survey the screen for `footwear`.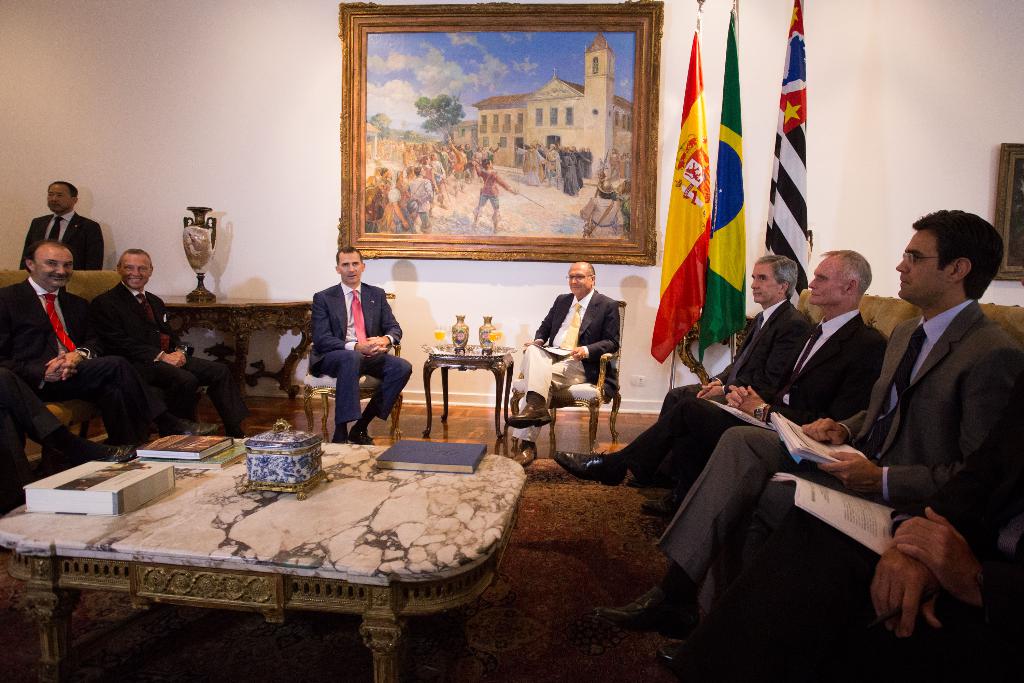
Survey found: (left=506, top=401, right=560, bottom=427).
